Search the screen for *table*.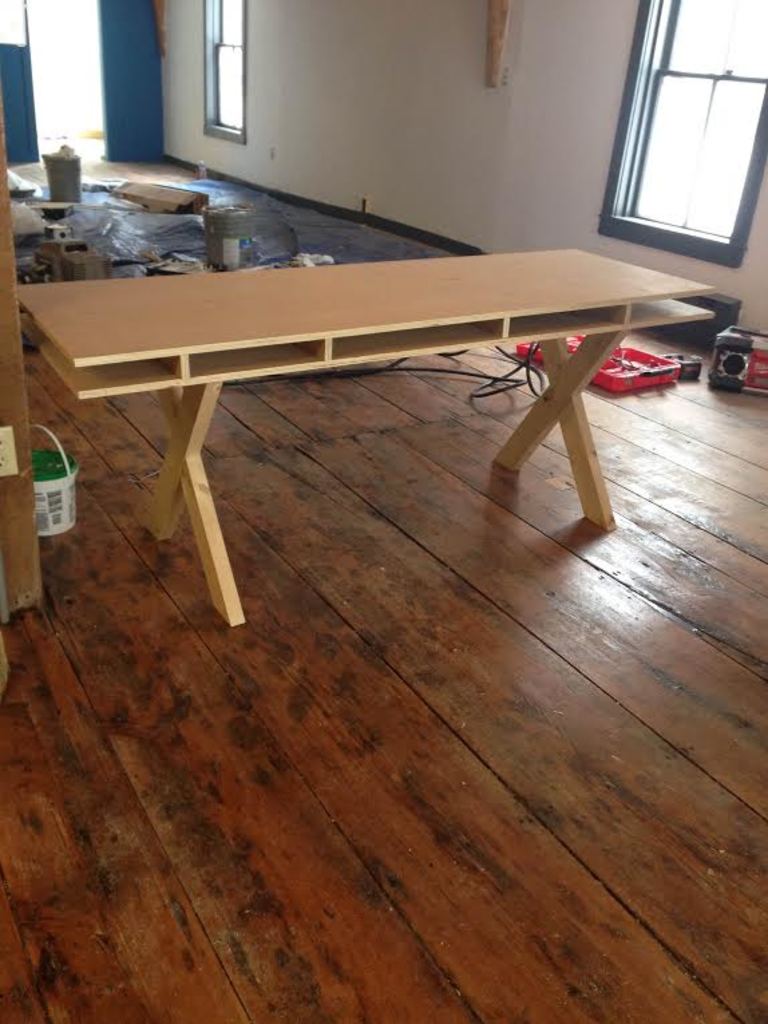
Found at (left=12, top=201, right=704, bottom=610).
